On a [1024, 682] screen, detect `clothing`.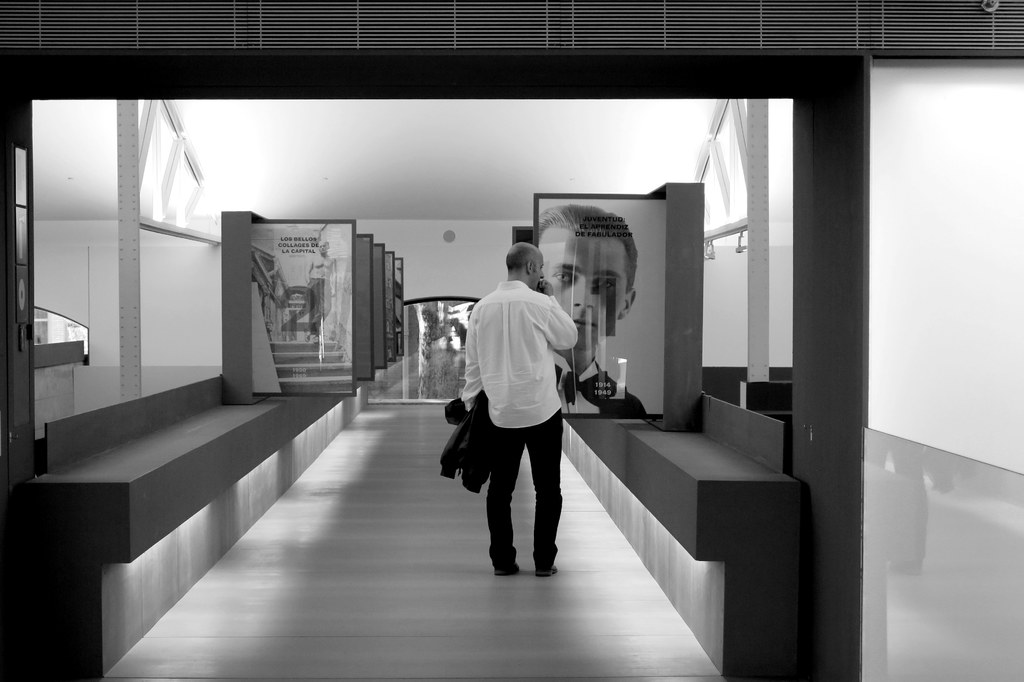
crop(555, 356, 649, 415).
